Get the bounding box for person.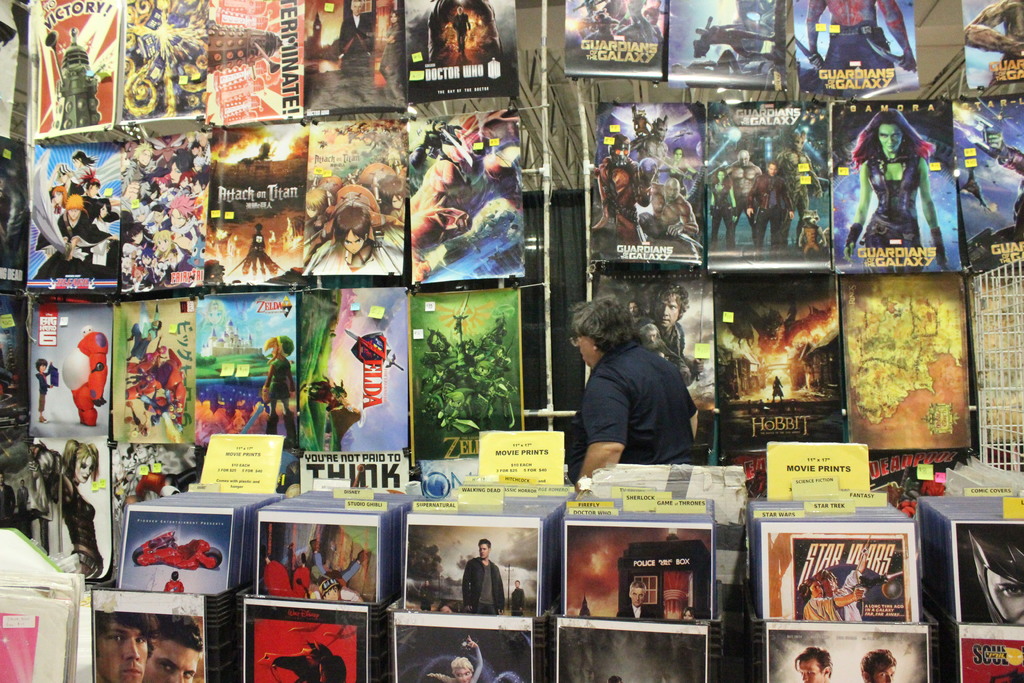
l=858, t=646, r=897, b=682.
